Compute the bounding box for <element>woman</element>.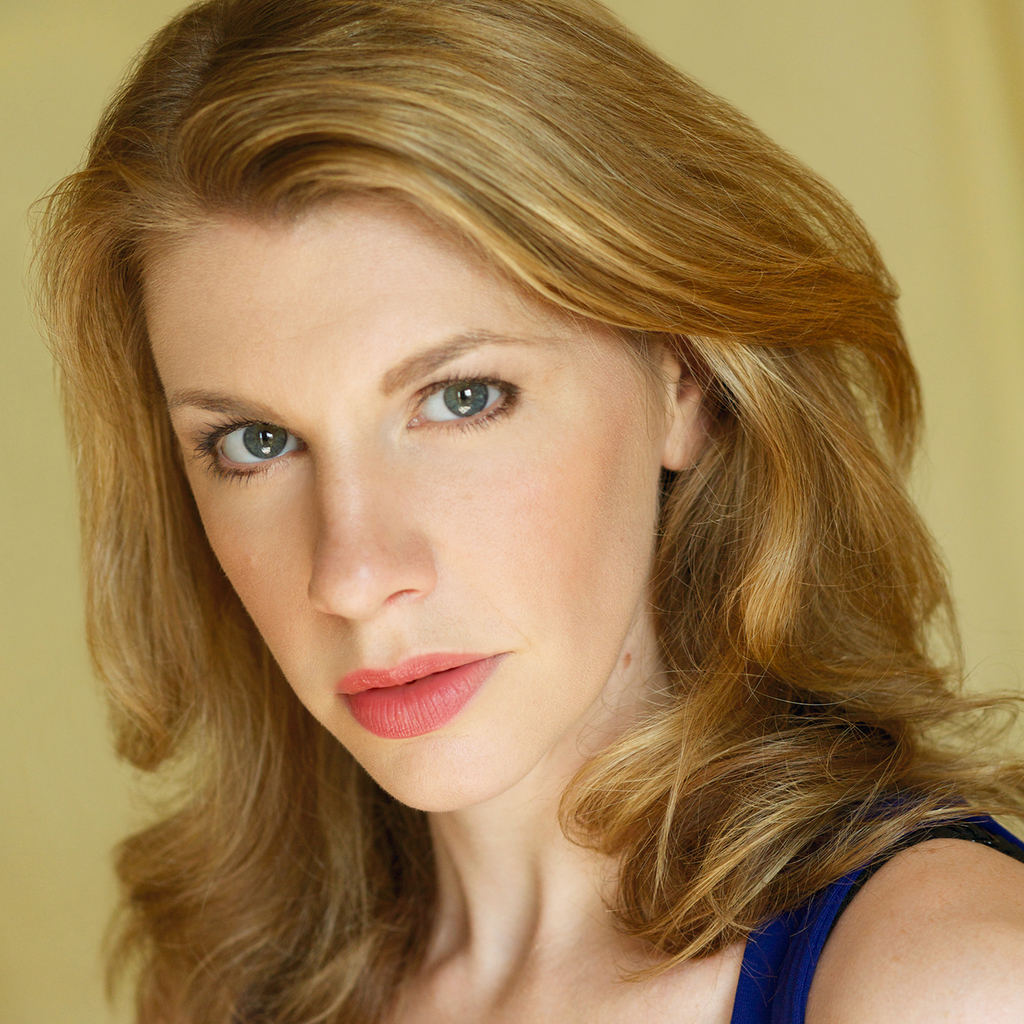
x1=23, y1=0, x2=1023, y2=1022.
